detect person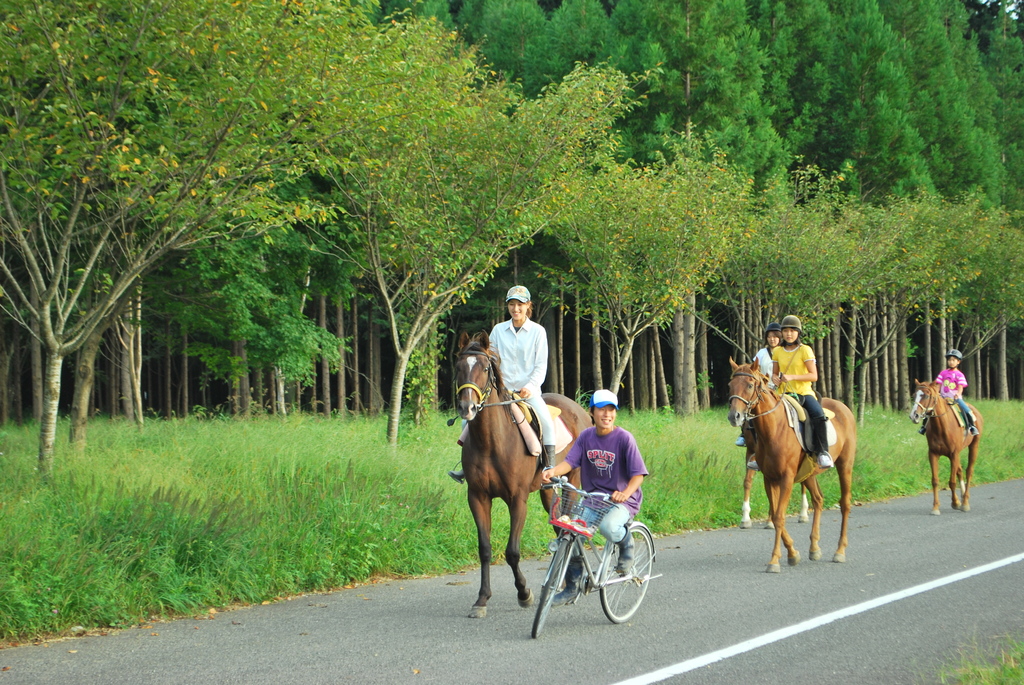
pyautogui.locateOnScreen(735, 312, 835, 471)
